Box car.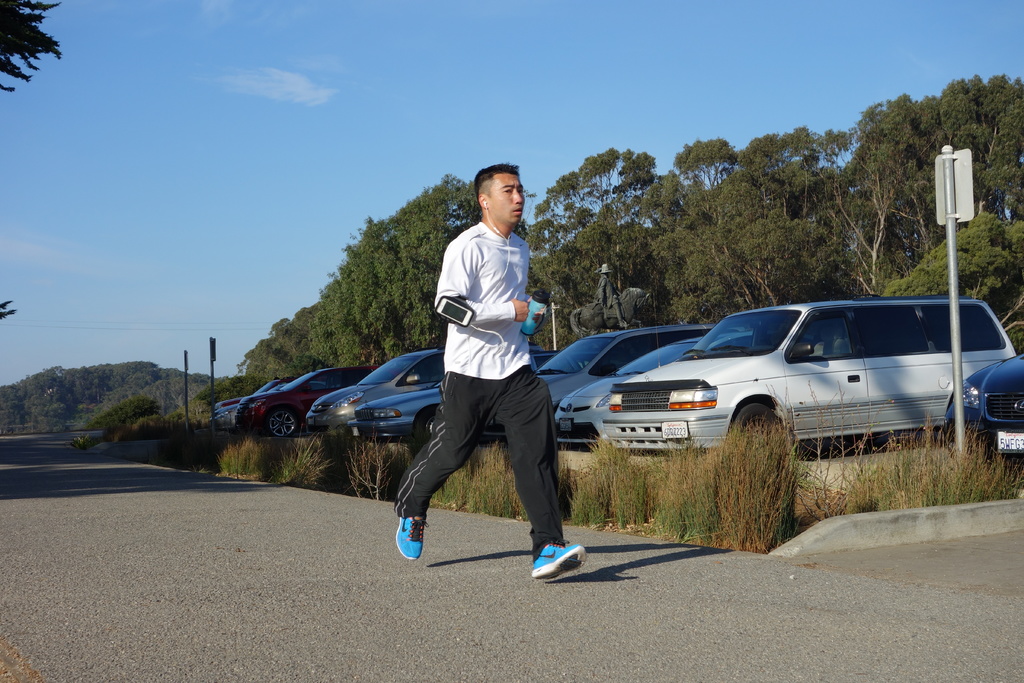
(948, 356, 1023, 463).
